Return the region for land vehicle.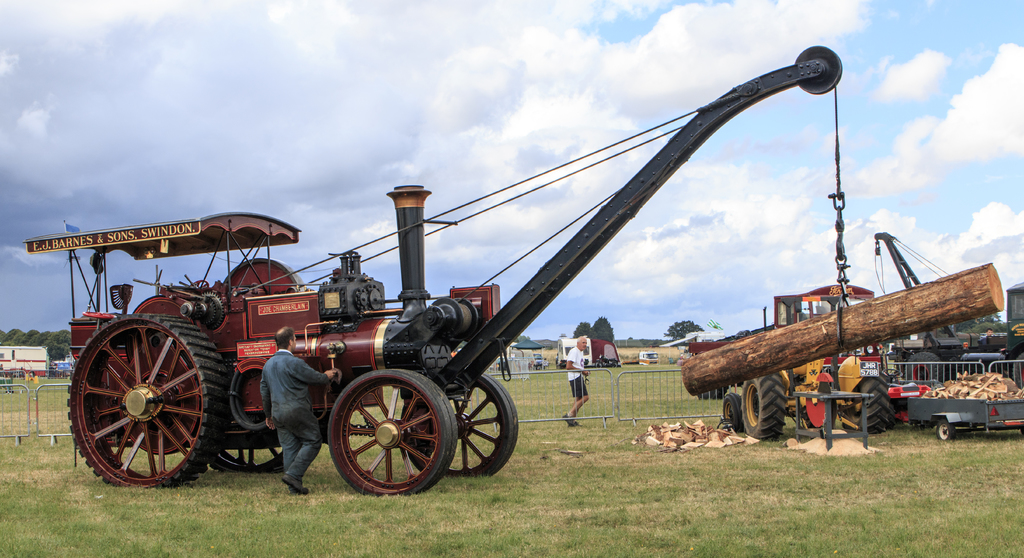
x1=531 y1=351 x2=548 y2=373.
